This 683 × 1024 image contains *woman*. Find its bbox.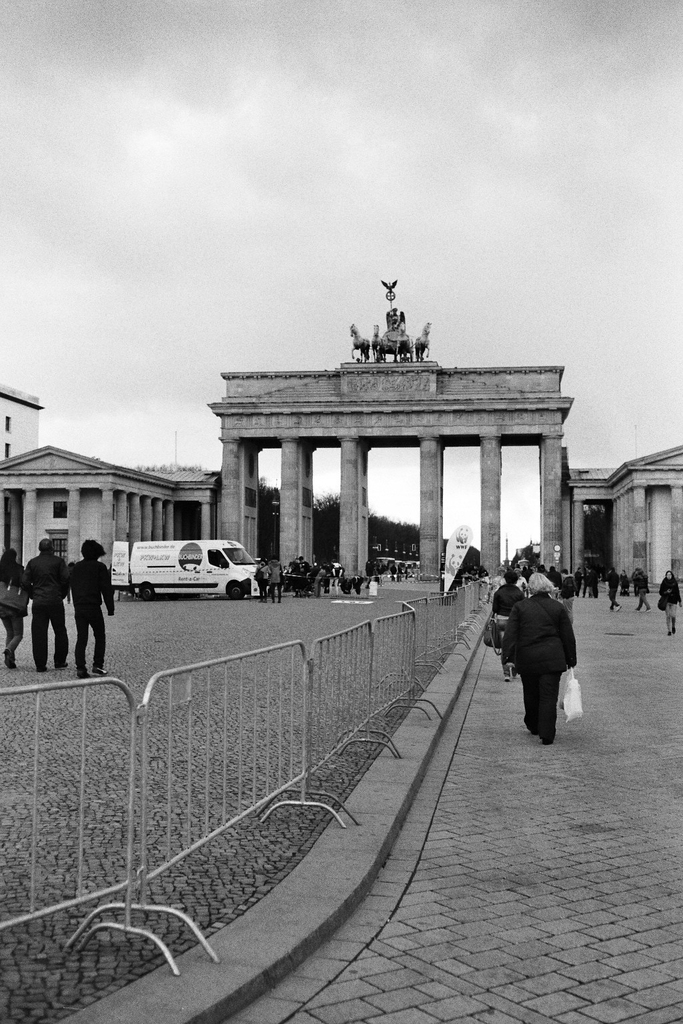
<box>634,567,652,607</box>.
